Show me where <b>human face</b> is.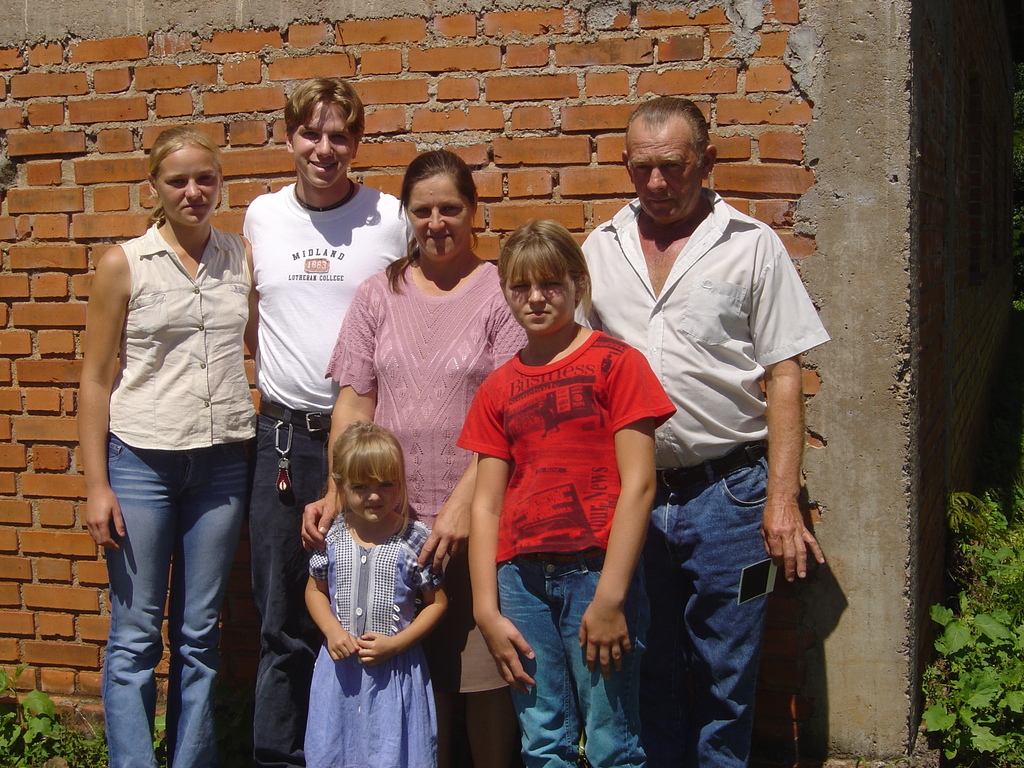
<b>human face</b> is at {"left": 504, "top": 253, "right": 573, "bottom": 346}.
